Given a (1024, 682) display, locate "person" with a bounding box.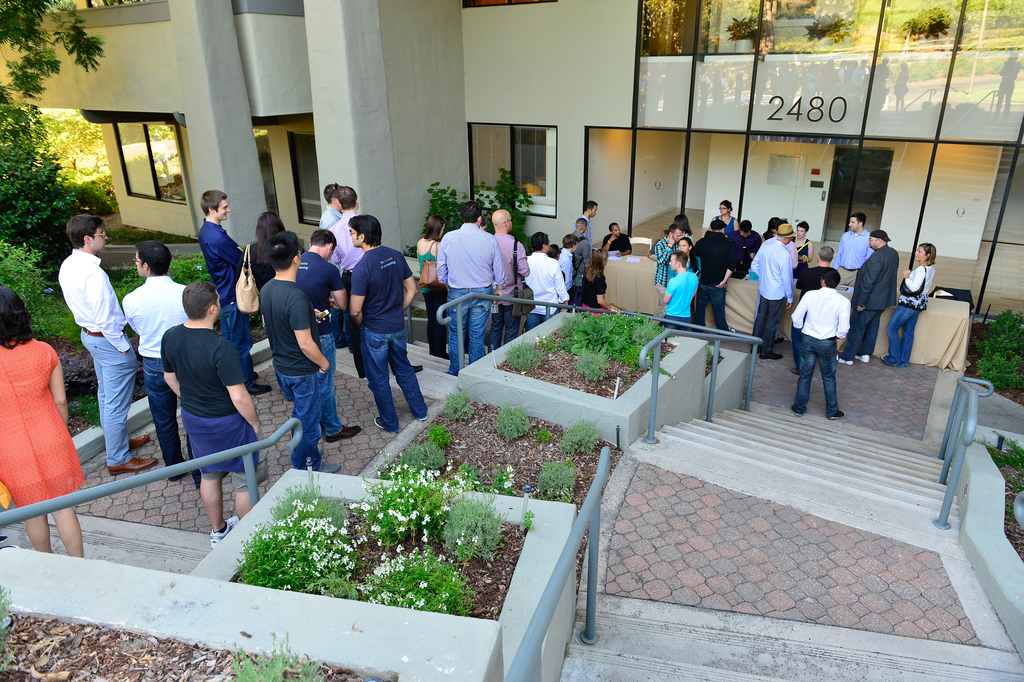
Located: pyautogui.locateOnScreen(0, 286, 84, 561).
